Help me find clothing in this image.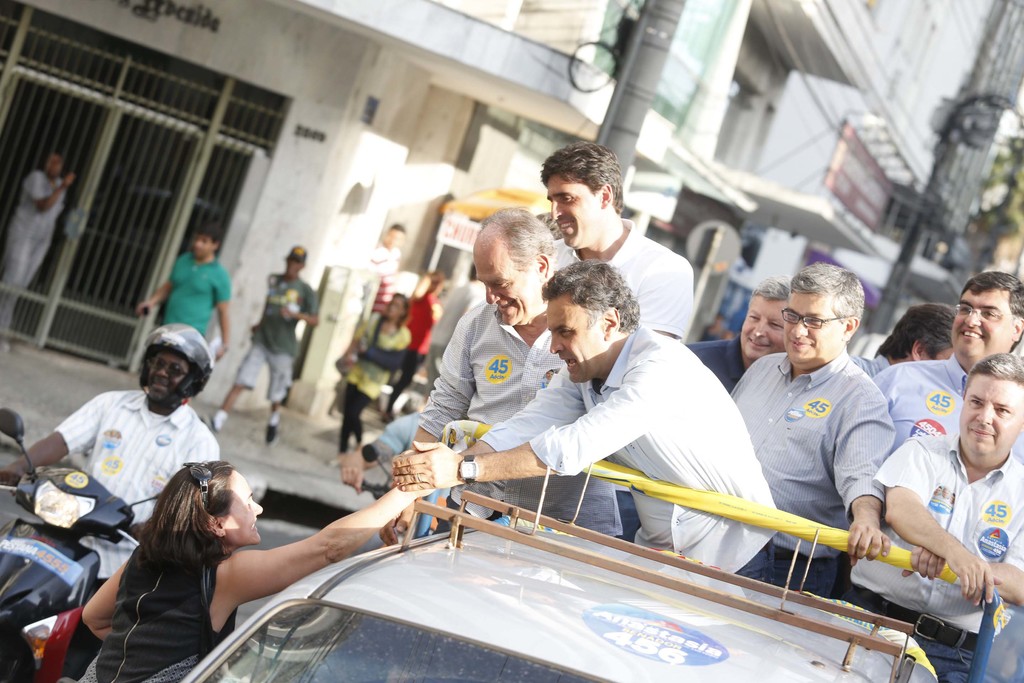
Found it: {"x1": 74, "y1": 524, "x2": 252, "y2": 682}.
